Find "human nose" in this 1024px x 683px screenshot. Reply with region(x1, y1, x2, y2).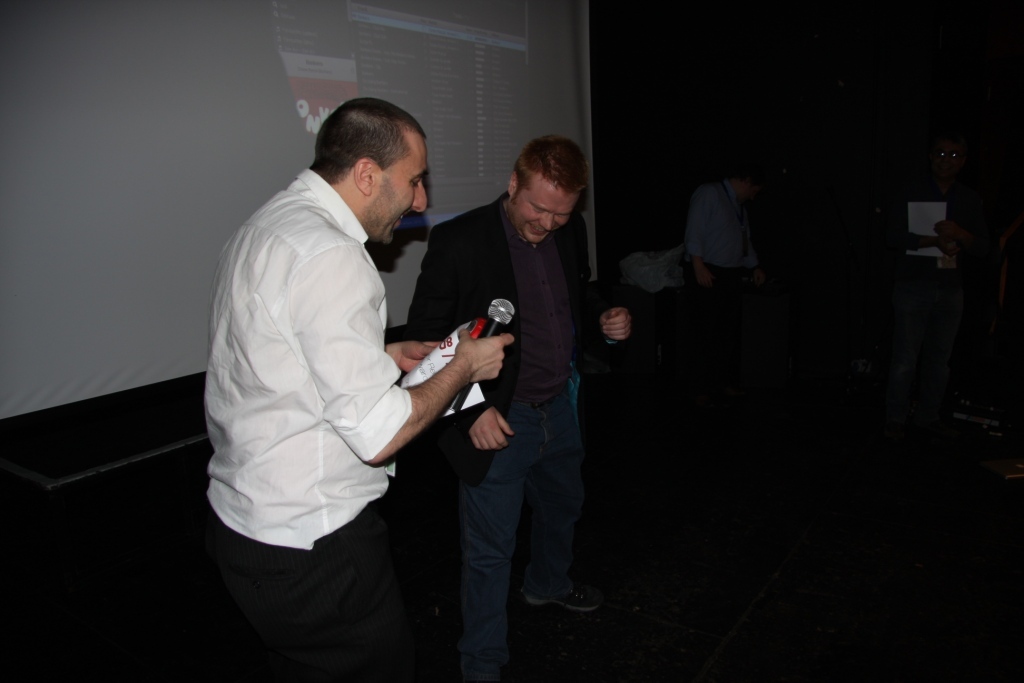
region(411, 181, 427, 213).
